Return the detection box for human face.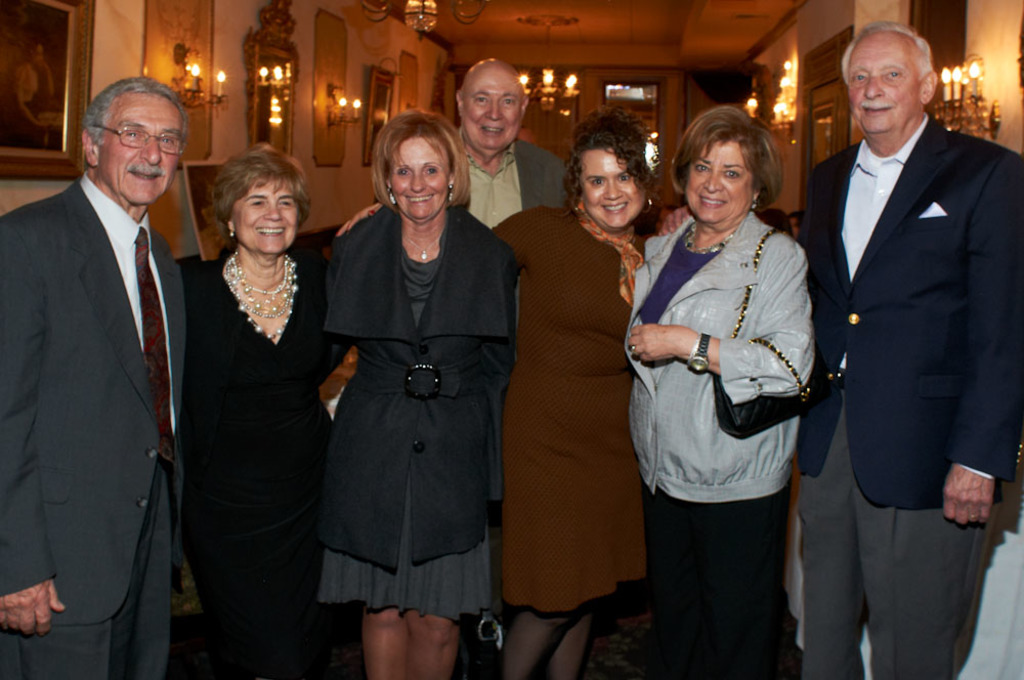
570 139 649 227.
